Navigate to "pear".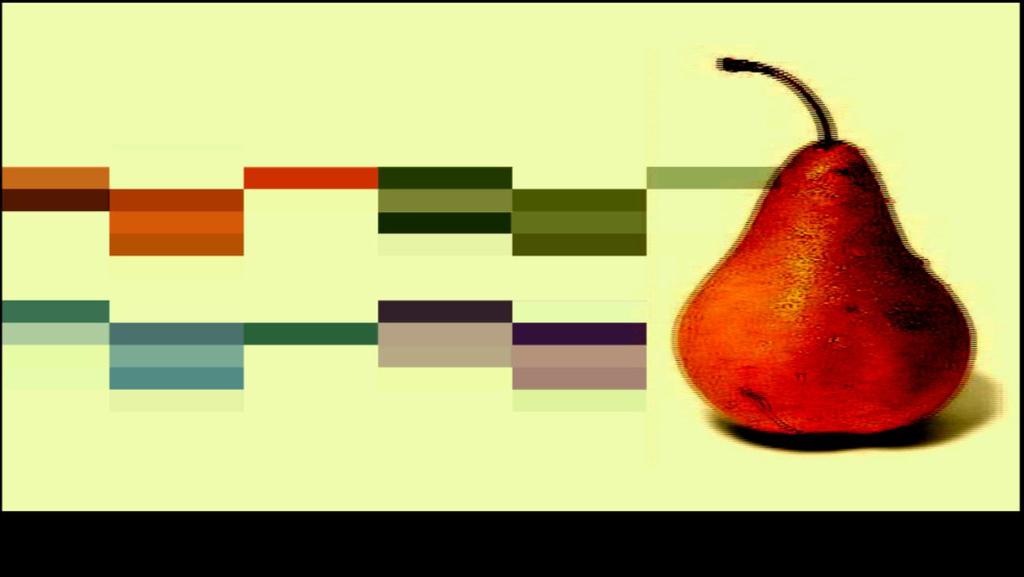
Navigation target: (x1=671, y1=132, x2=974, y2=437).
